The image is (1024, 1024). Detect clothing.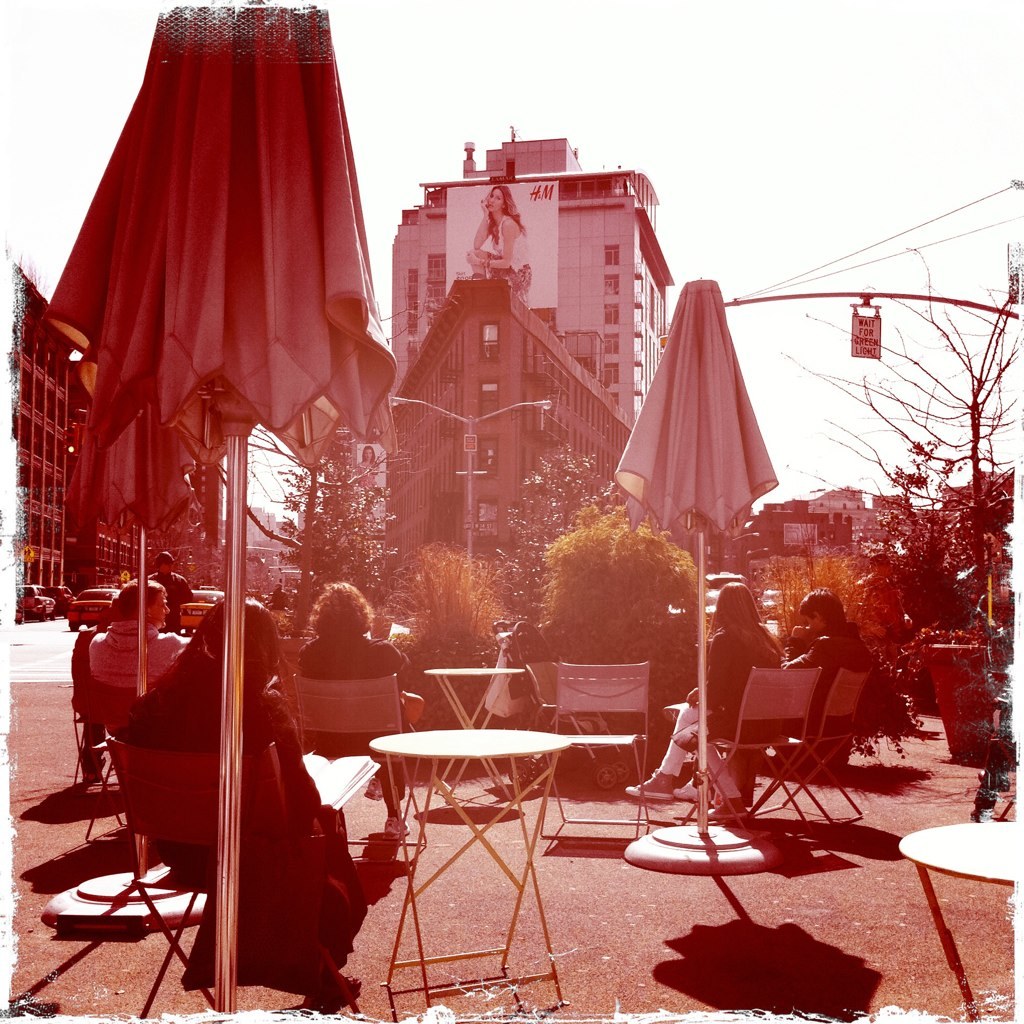
Detection: select_region(655, 624, 790, 801).
